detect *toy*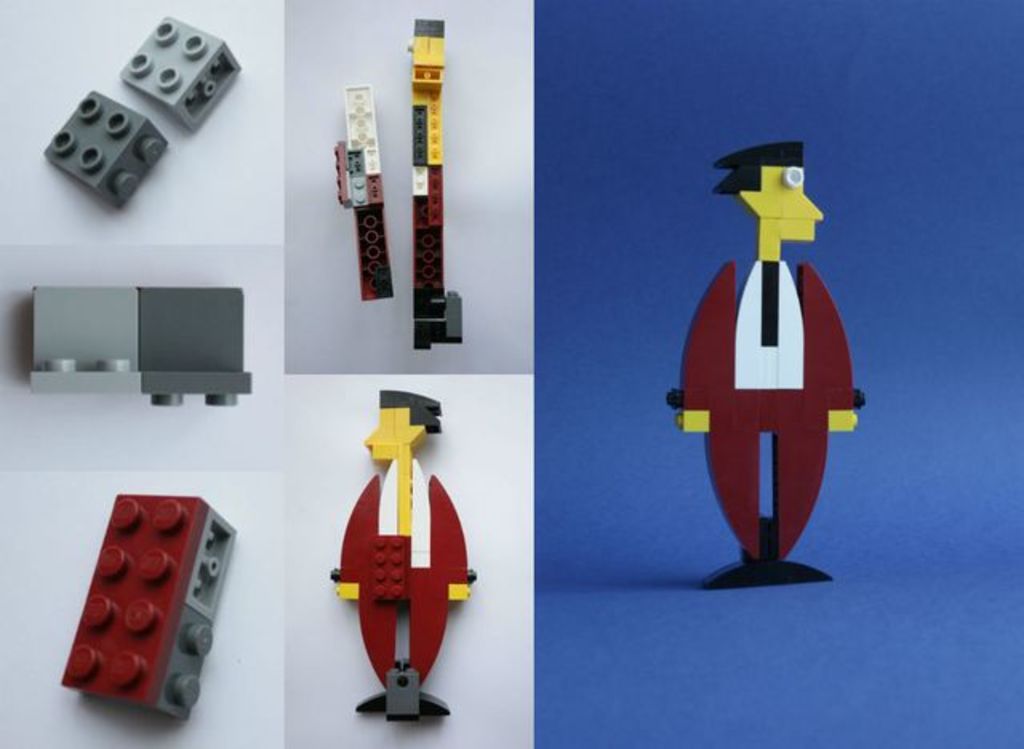
<region>664, 142, 872, 587</region>
